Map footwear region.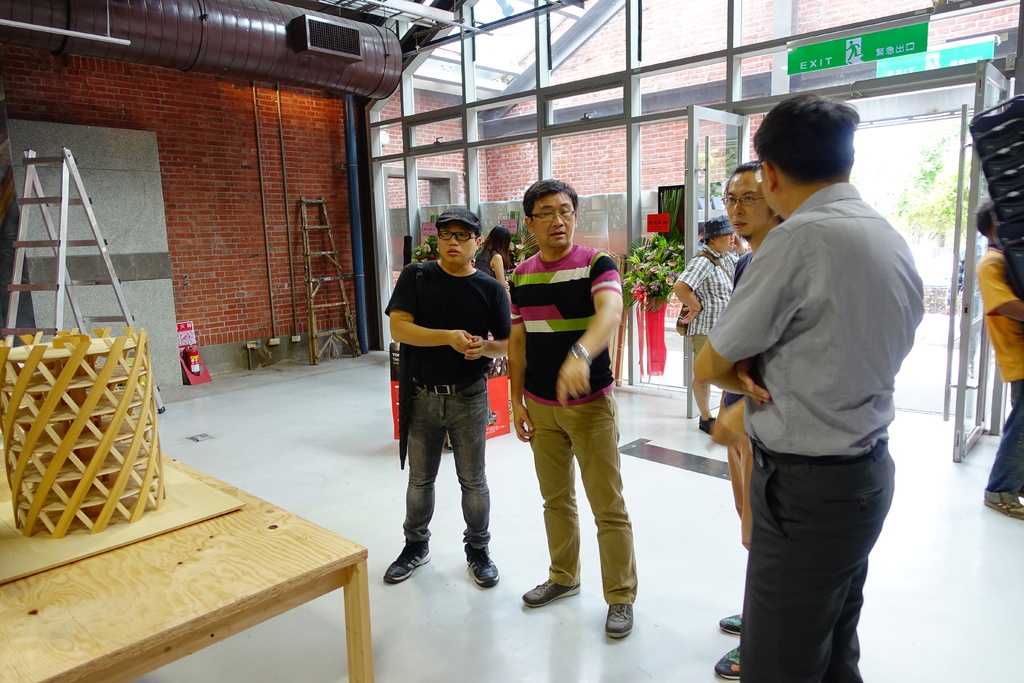
Mapped to pyautogui.locateOnScreen(522, 573, 582, 609).
